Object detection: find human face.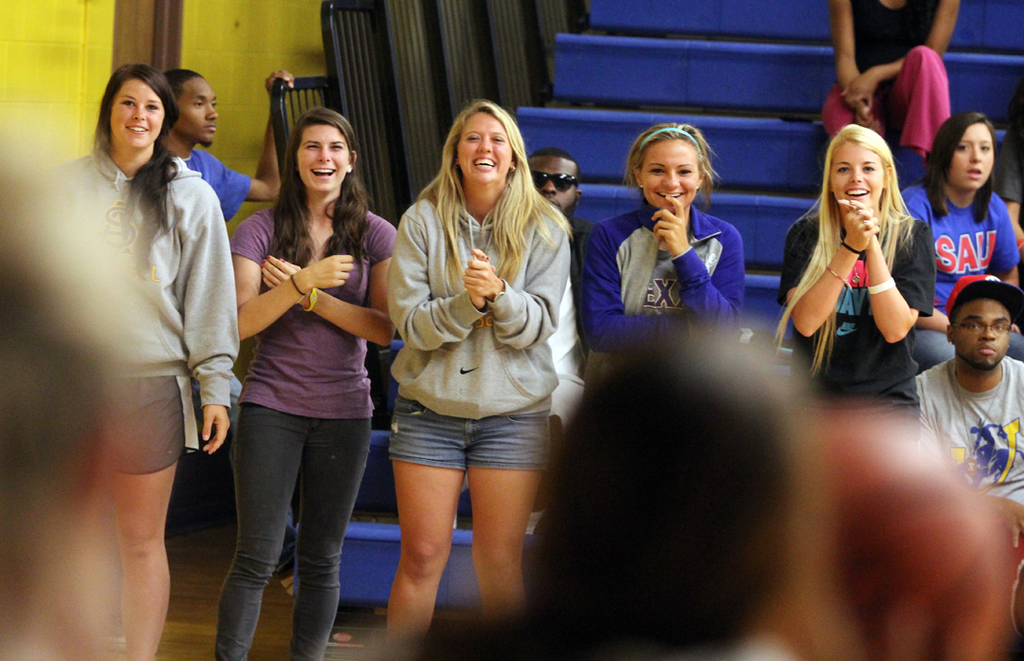
select_region(112, 80, 169, 142).
